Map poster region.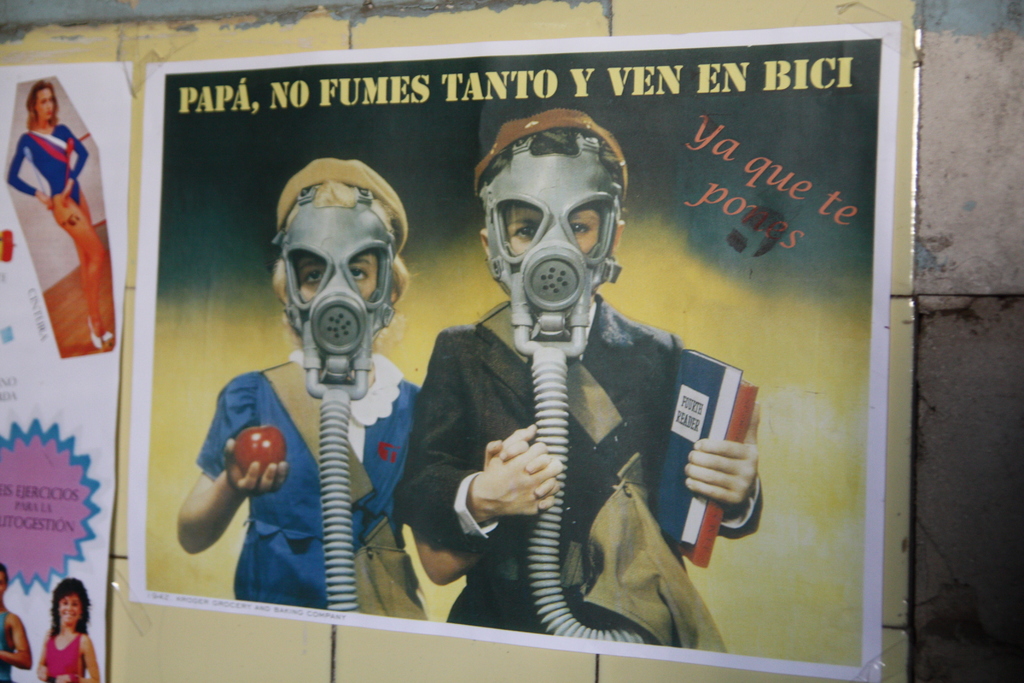
Mapped to 136 20 900 682.
